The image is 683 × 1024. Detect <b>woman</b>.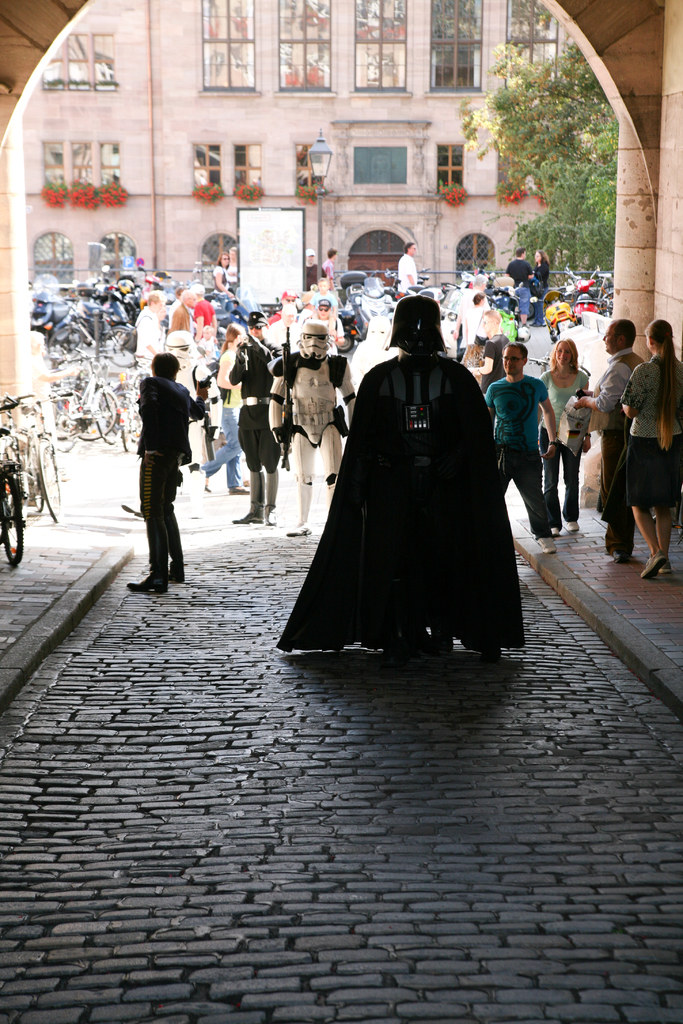
Detection: bbox=[619, 324, 682, 575].
